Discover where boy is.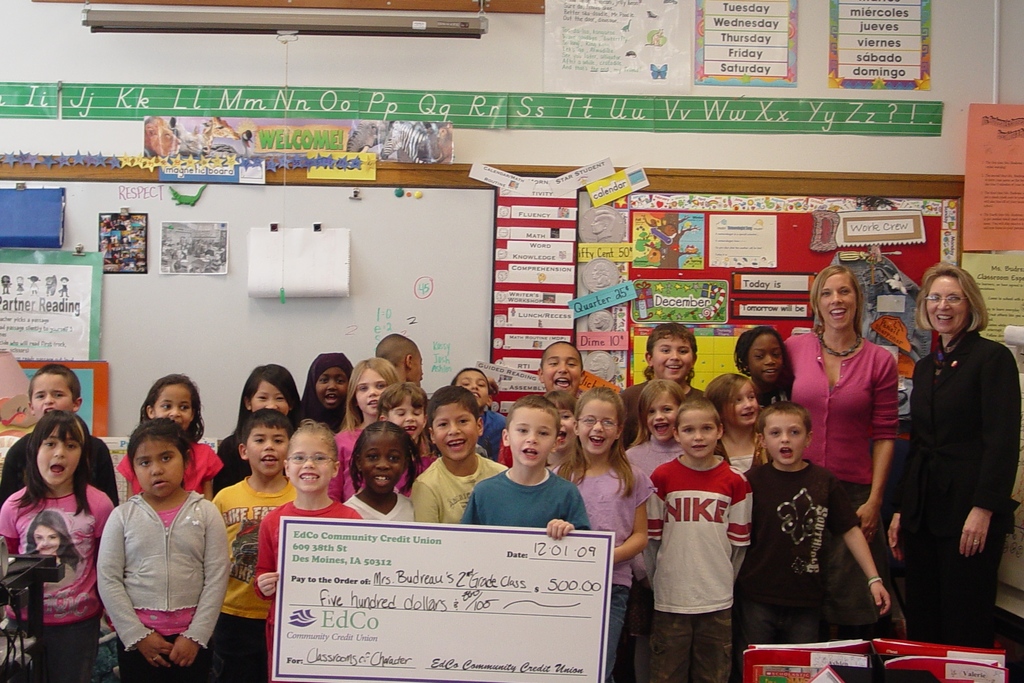
Discovered at 0:368:129:504.
